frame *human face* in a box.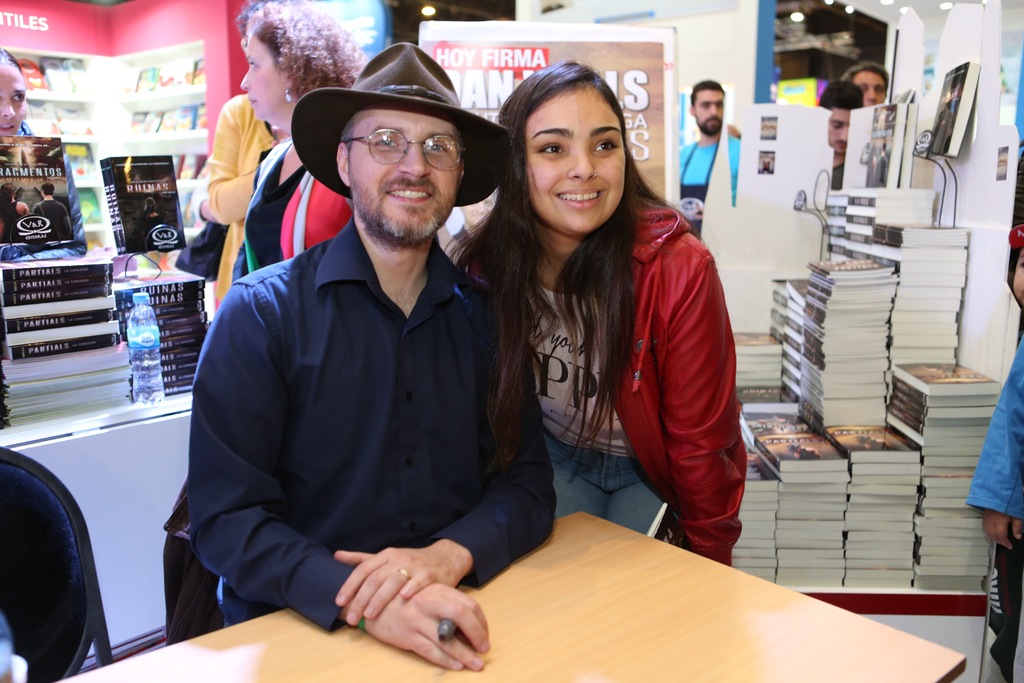
<region>0, 63, 24, 140</region>.
